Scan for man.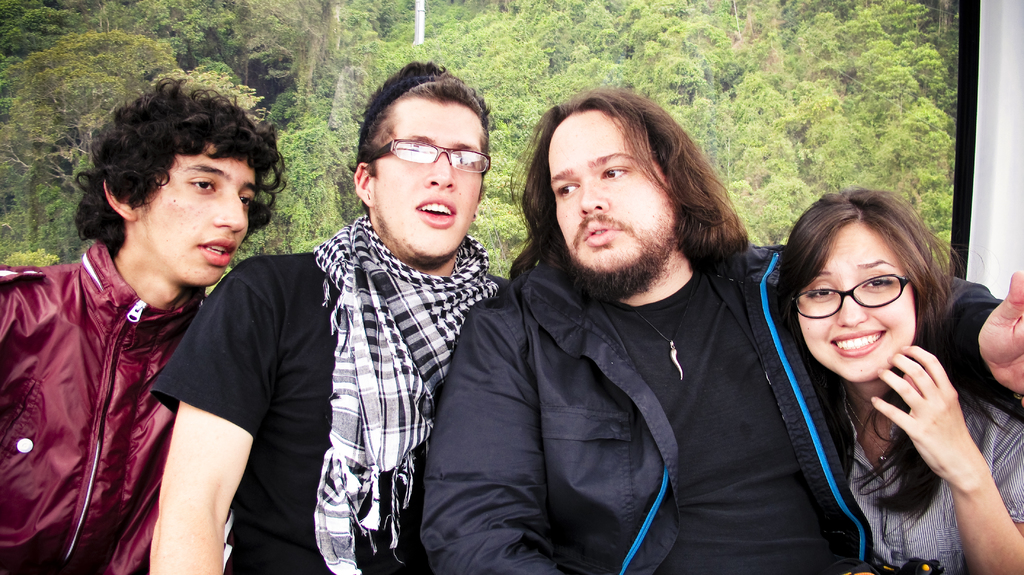
Scan result: BBox(420, 85, 1023, 574).
